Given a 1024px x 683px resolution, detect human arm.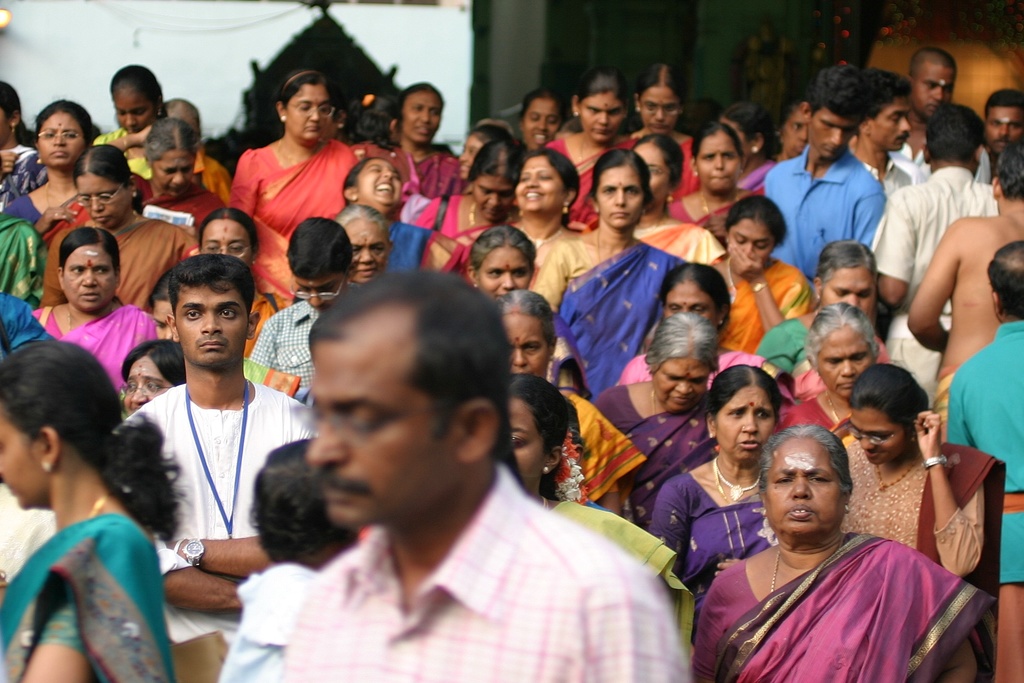
{"left": 112, "top": 394, "right": 260, "bottom": 630}.
